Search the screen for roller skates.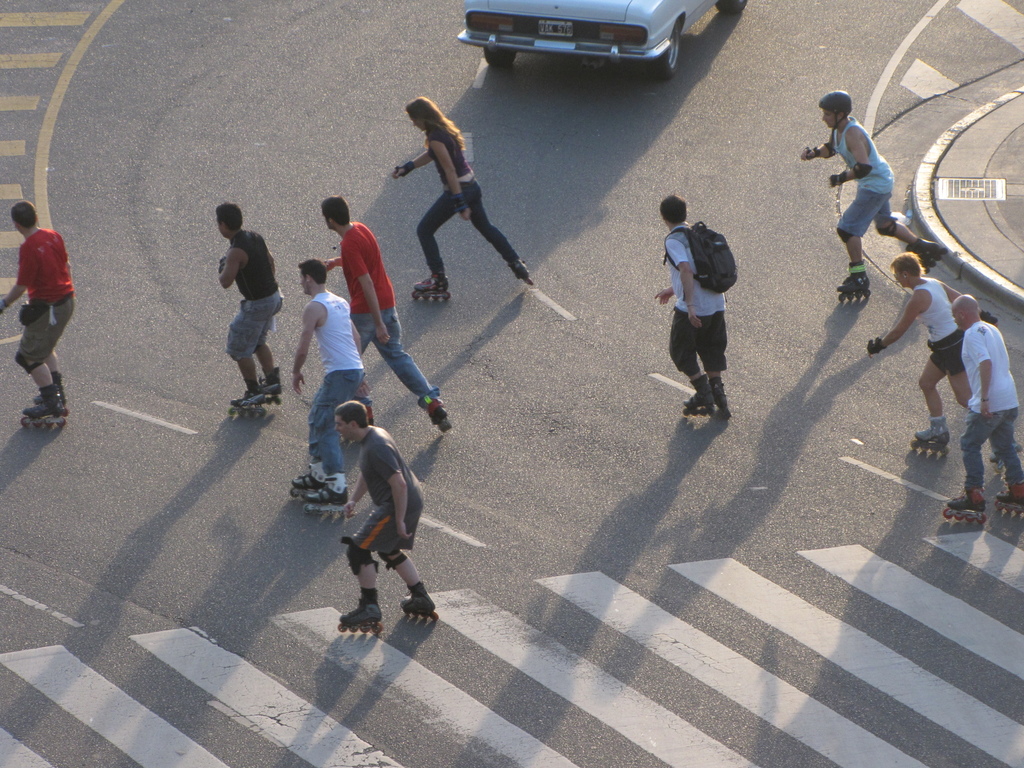
Found at [255, 364, 287, 403].
